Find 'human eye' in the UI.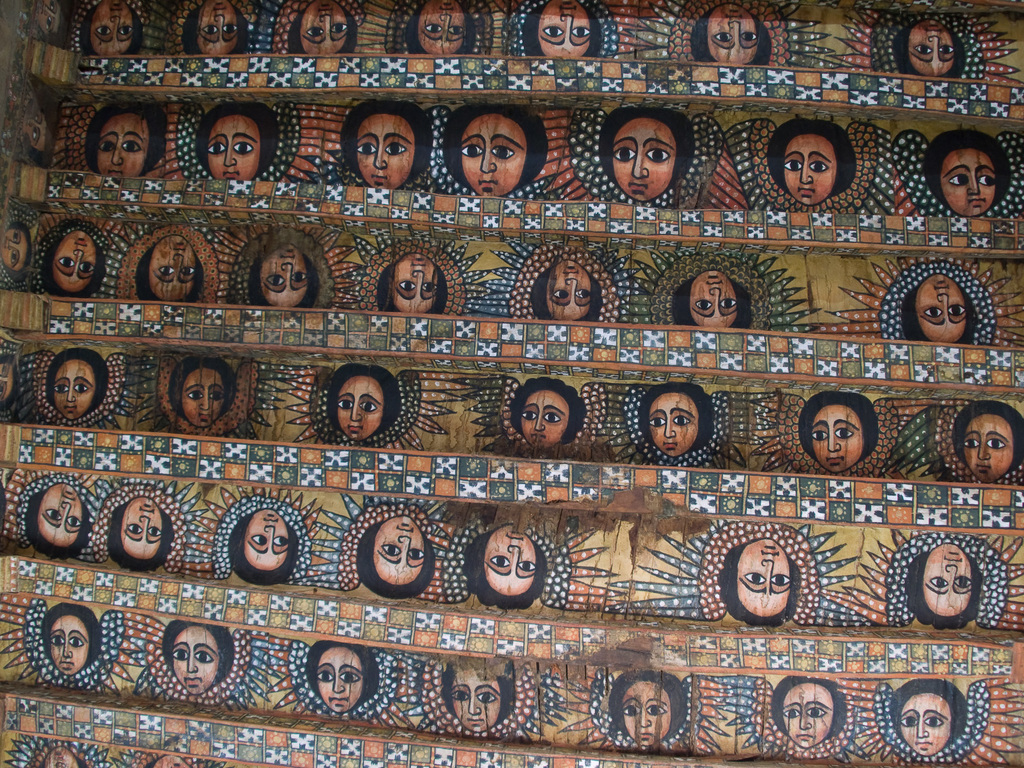
UI element at [381,544,399,555].
